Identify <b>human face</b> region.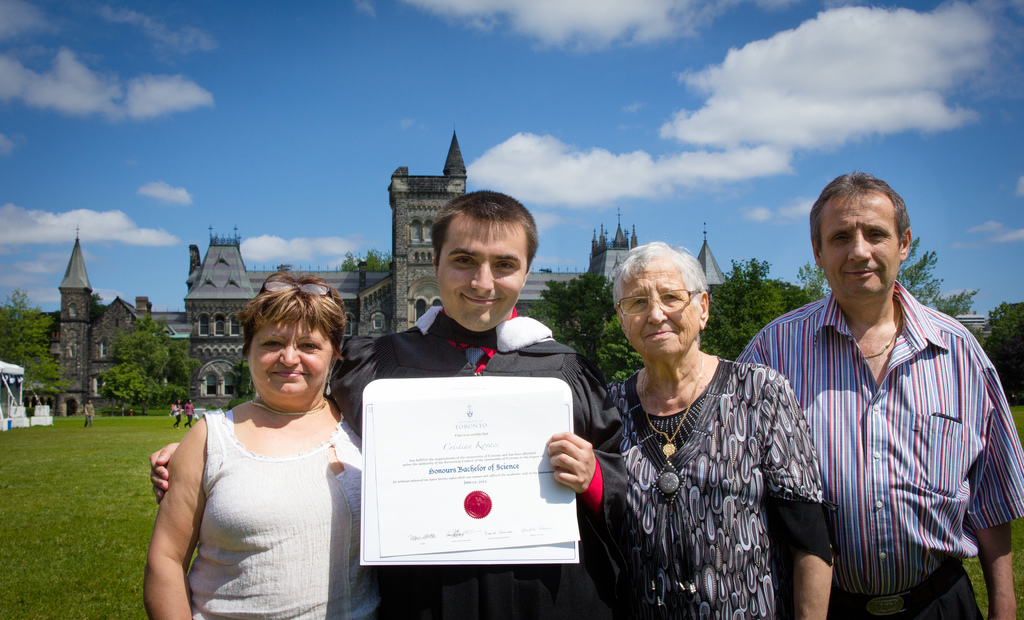
Region: BBox(249, 317, 334, 399).
